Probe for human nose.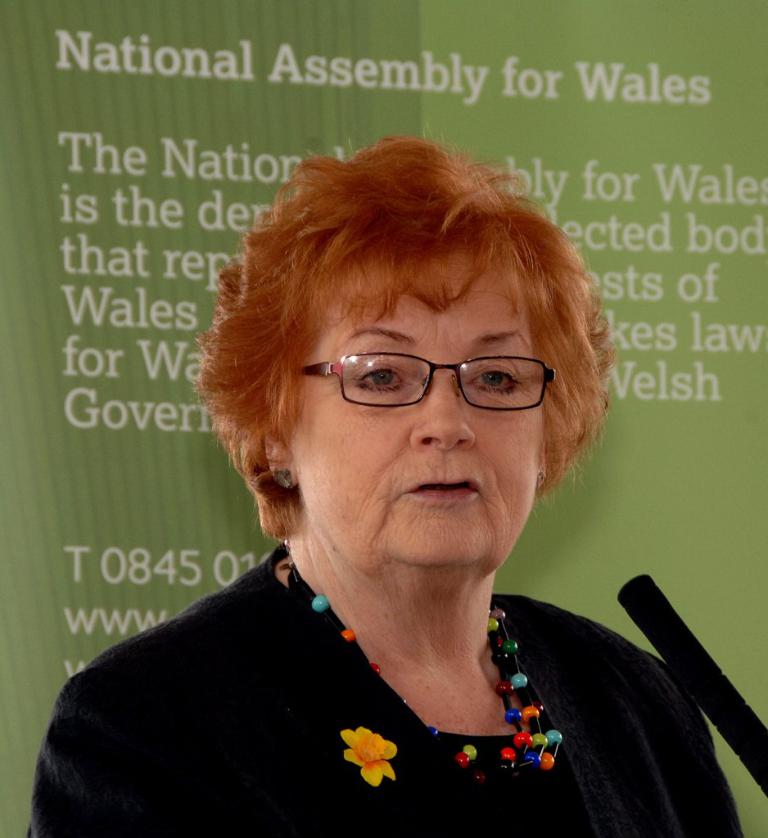
Probe result: select_region(409, 372, 477, 448).
